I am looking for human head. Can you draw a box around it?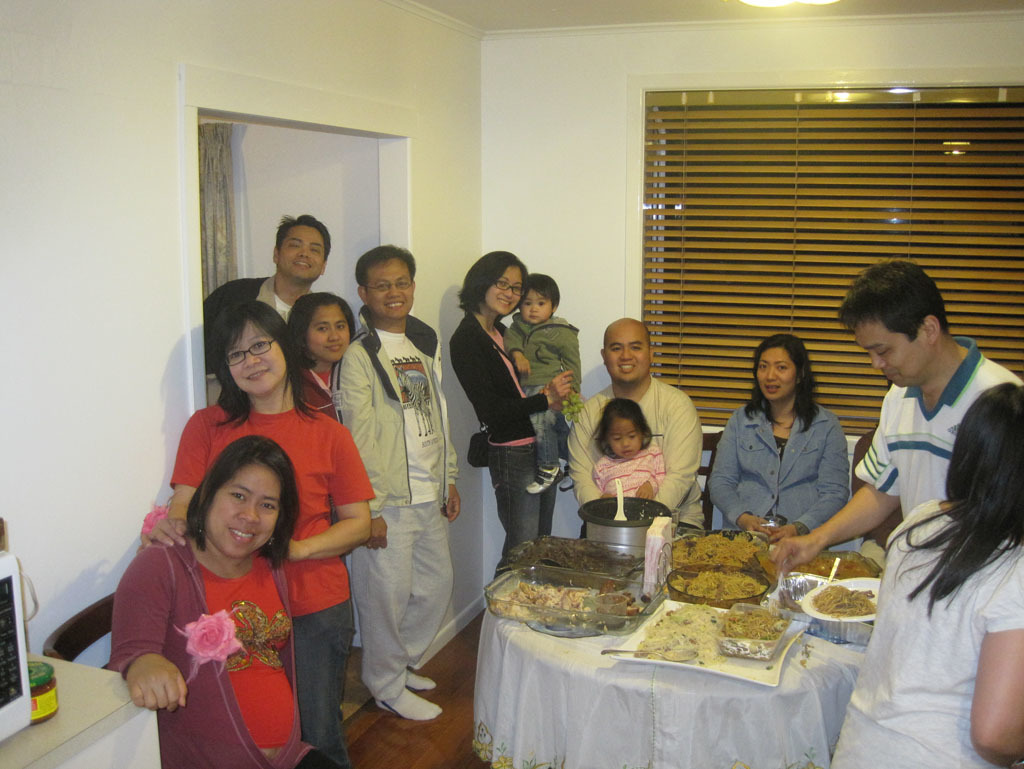
Sure, the bounding box is [x1=836, y1=261, x2=948, y2=389].
